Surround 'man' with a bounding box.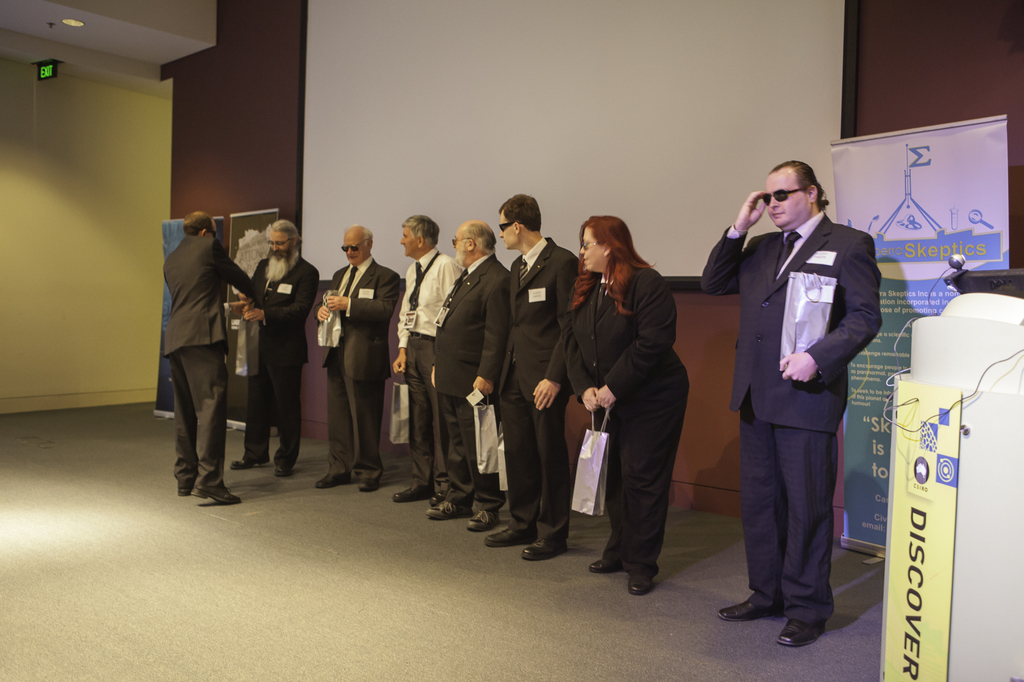
<region>479, 194, 579, 565</region>.
